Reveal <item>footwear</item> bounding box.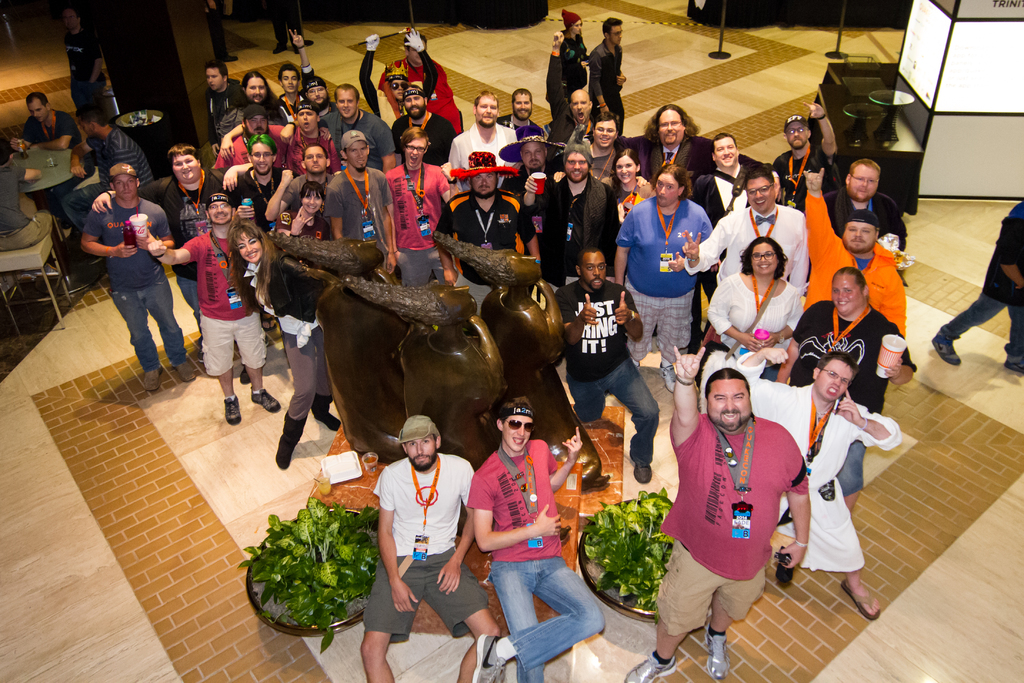
Revealed: [843,577,874,620].
